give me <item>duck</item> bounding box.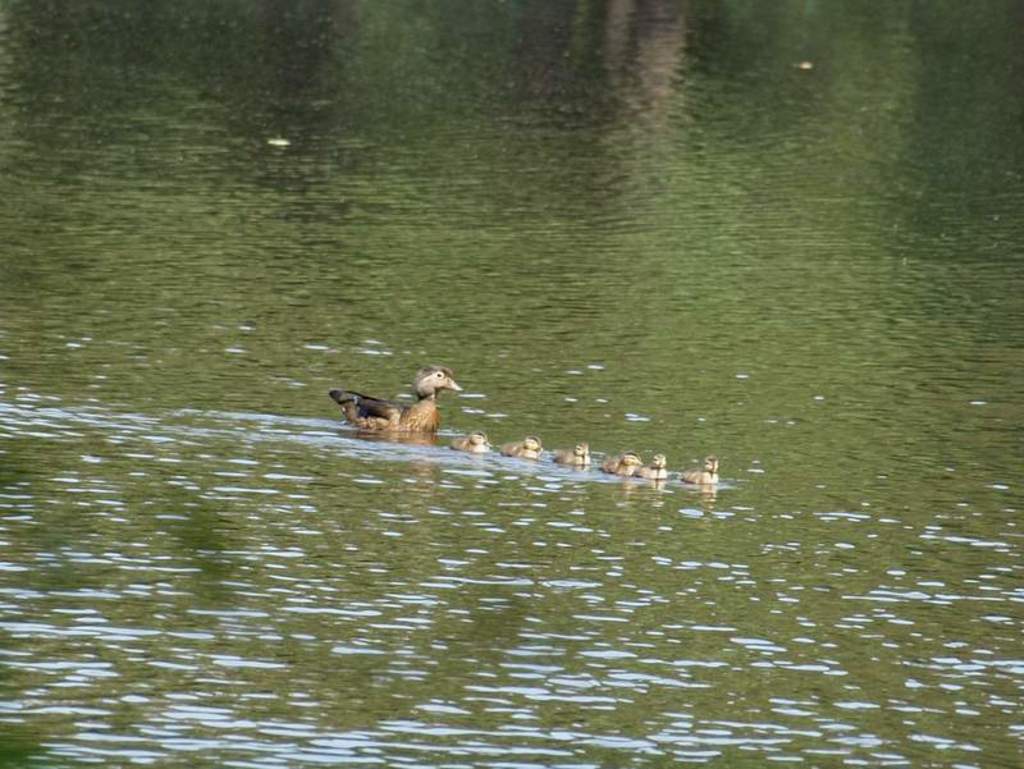
676:452:727:490.
